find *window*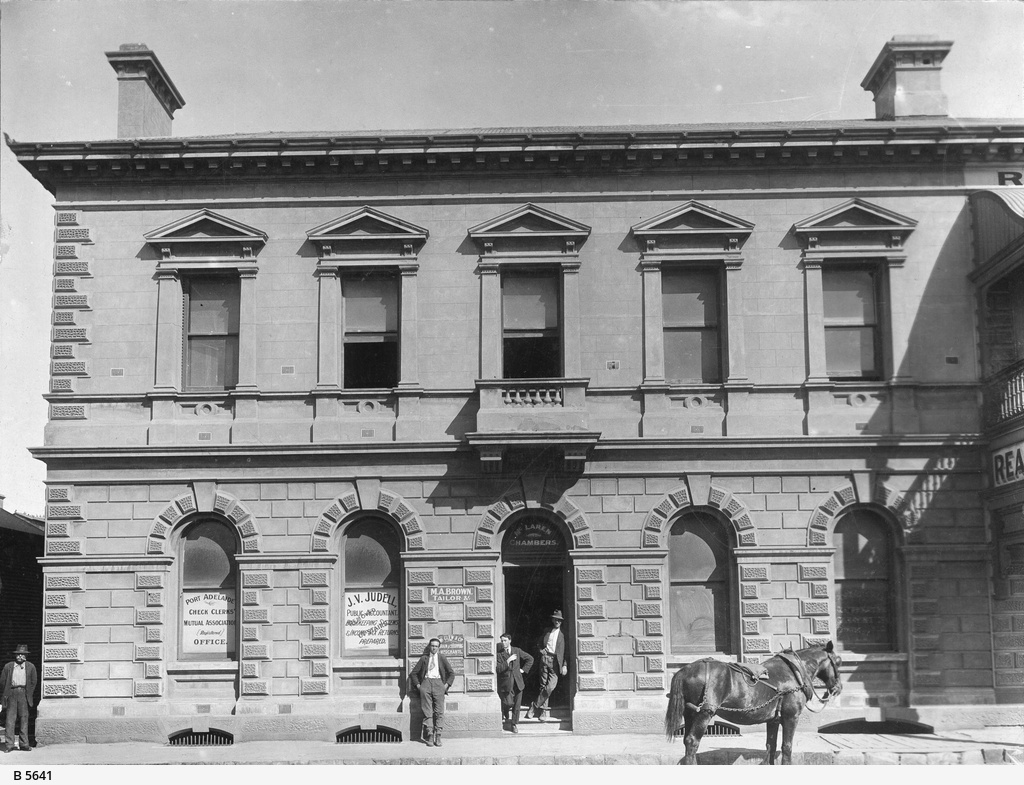
pyautogui.locateOnScreen(792, 197, 917, 397)
